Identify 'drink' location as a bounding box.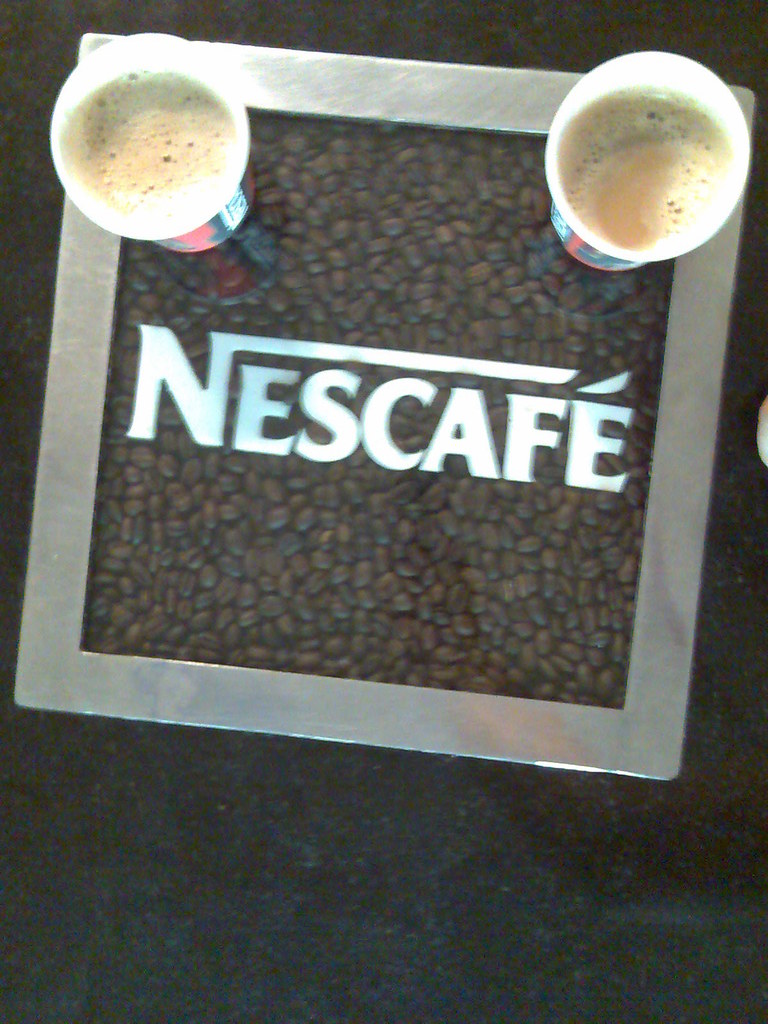
left=47, top=38, right=273, bottom=236.
